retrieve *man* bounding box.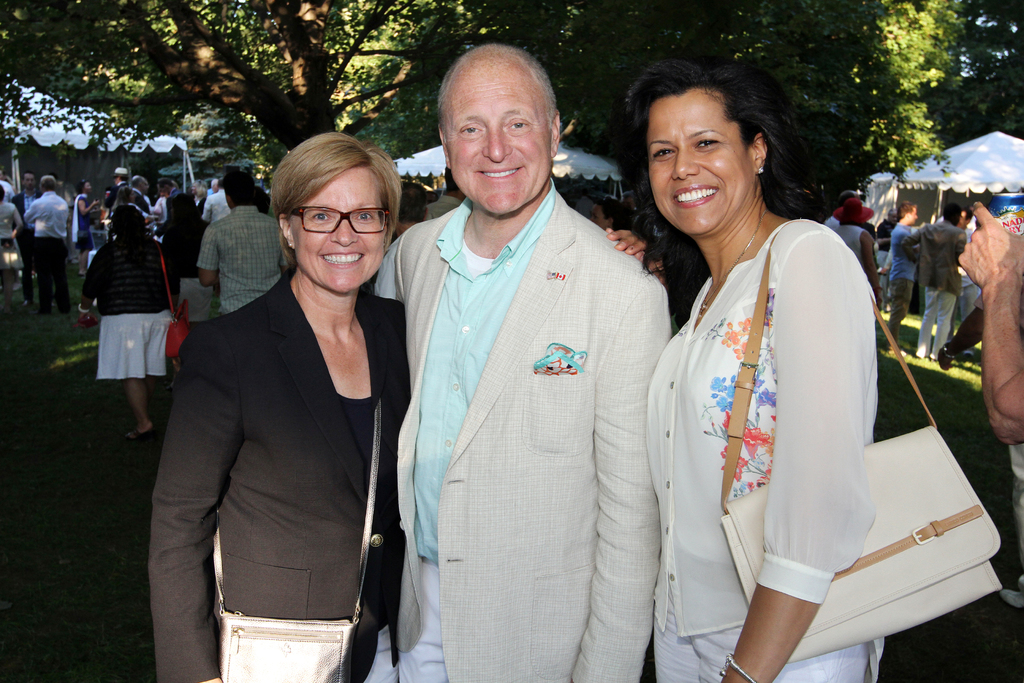
Bounding box: pyautogui.locateOnScreen(0, 177, 17, 212).
